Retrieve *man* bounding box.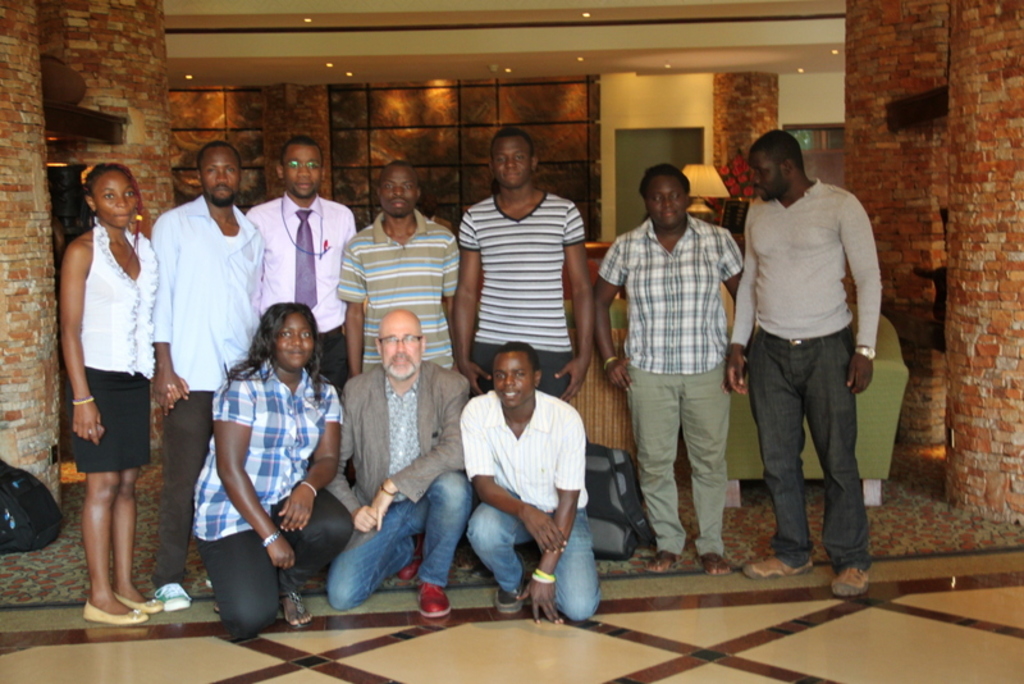
Bounding box: crop(463, 342, 617, 611).
